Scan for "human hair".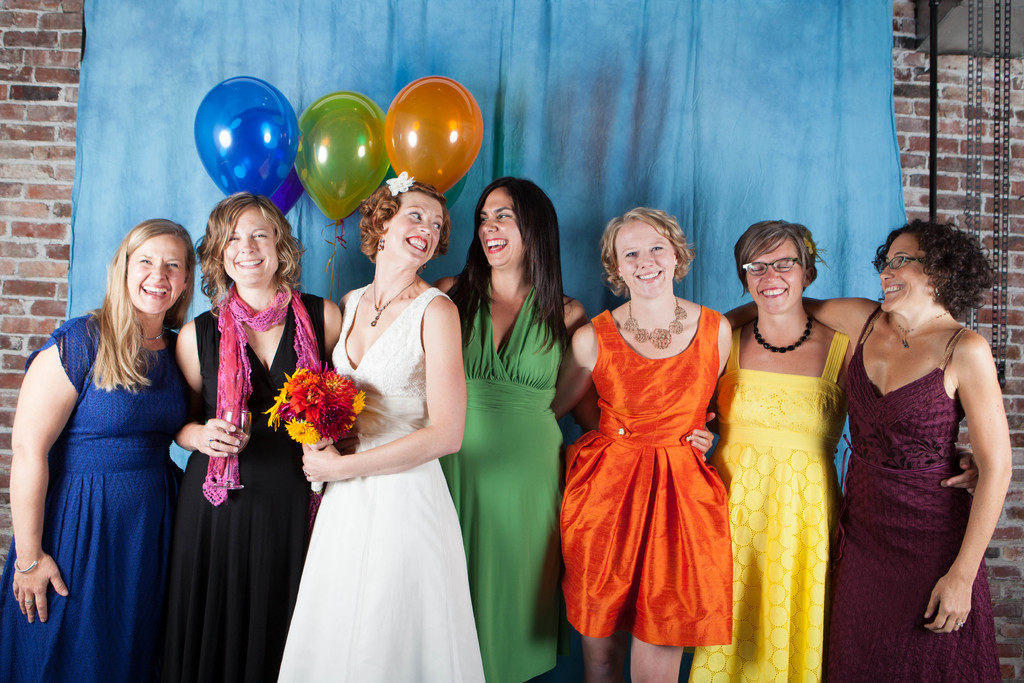
Scan result: bbox(735, 218, 832, 300).
